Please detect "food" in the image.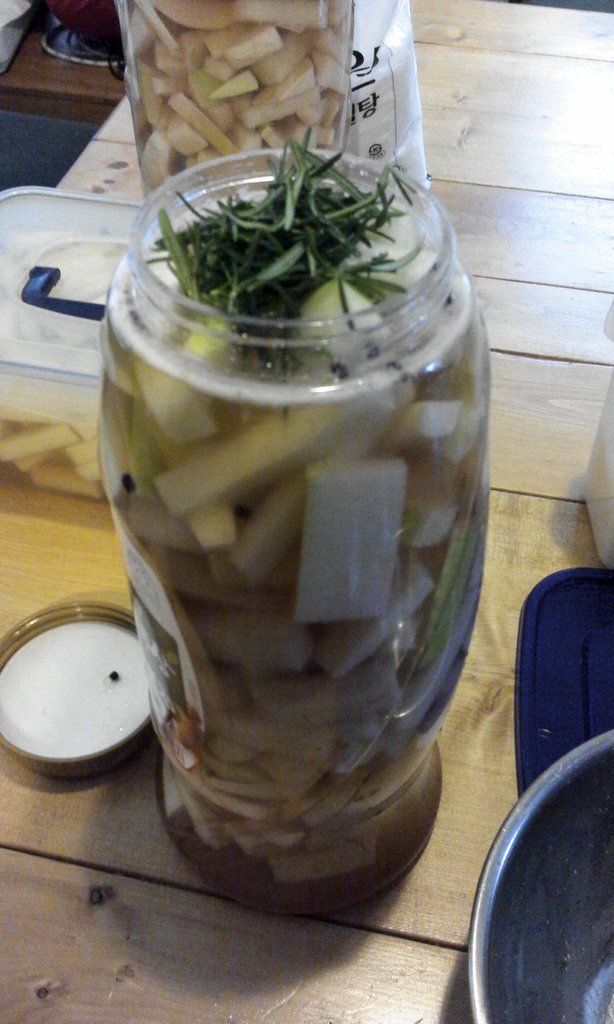
95,140,492,914.
